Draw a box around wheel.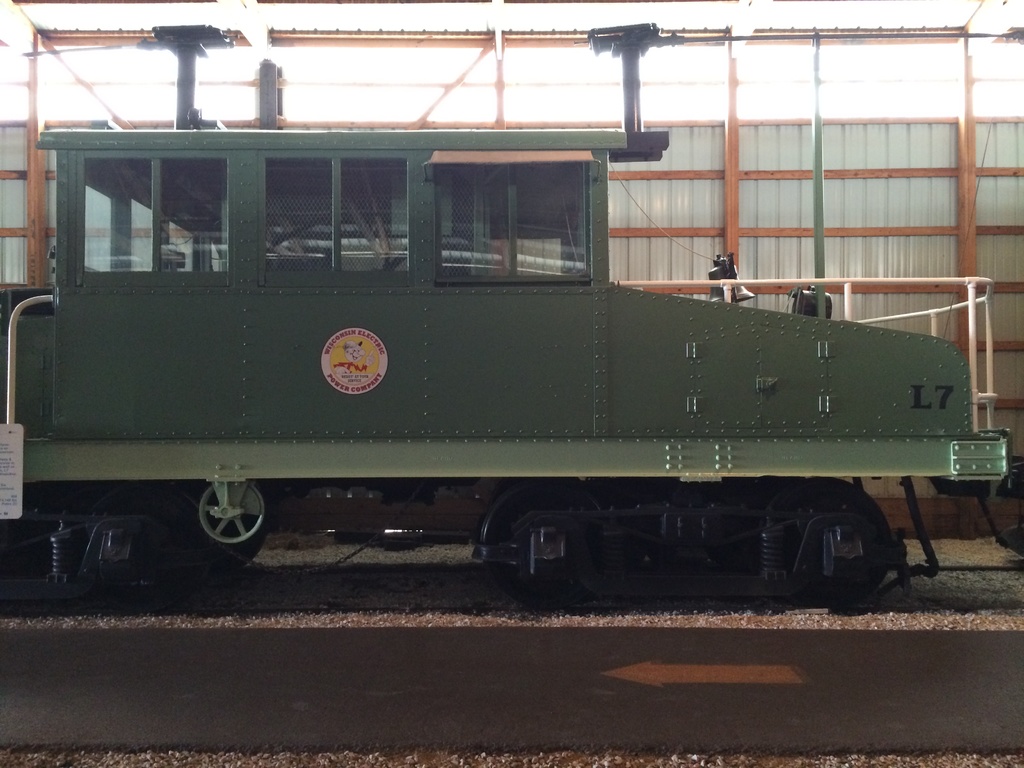
187,486,268,568.
